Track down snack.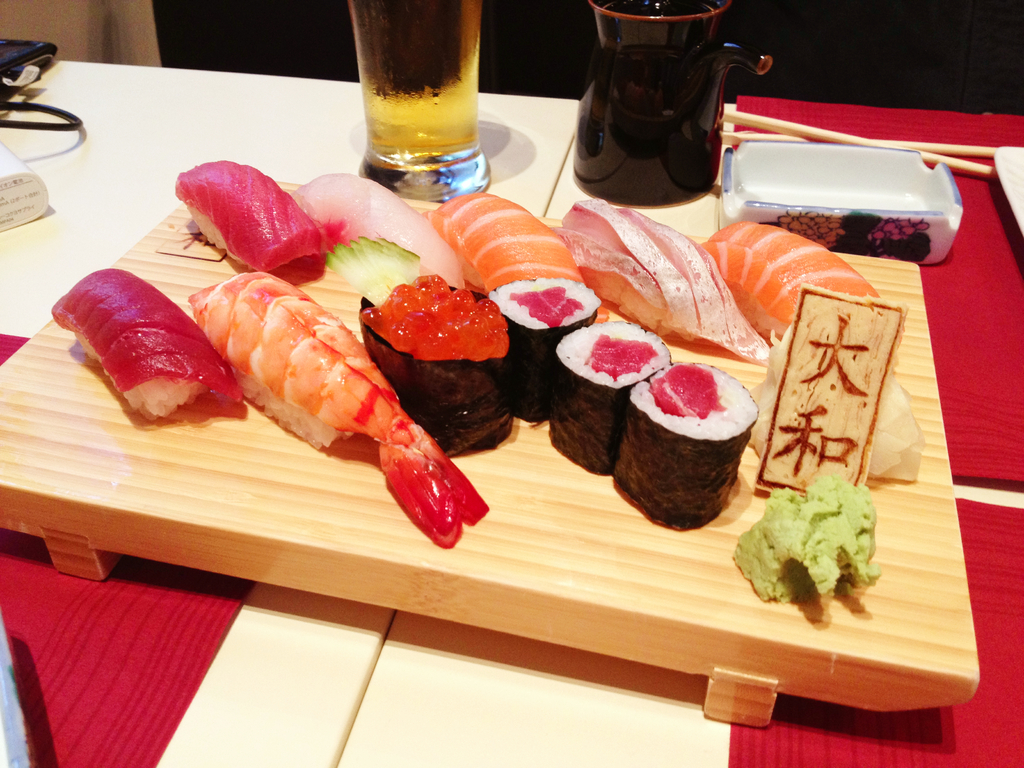
Tracked to l=50, t=269, r=243, b=421.
